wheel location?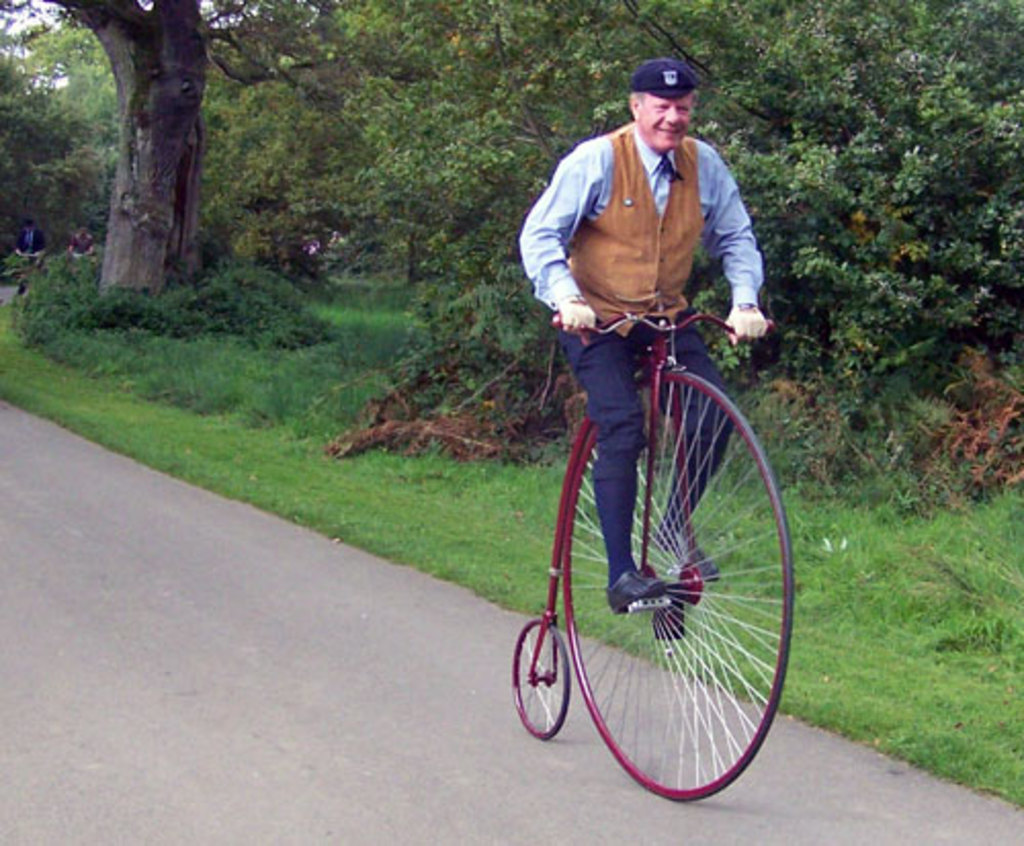
{"x1": 512, "y1": 619, "x2": 578, "y2": 739}
